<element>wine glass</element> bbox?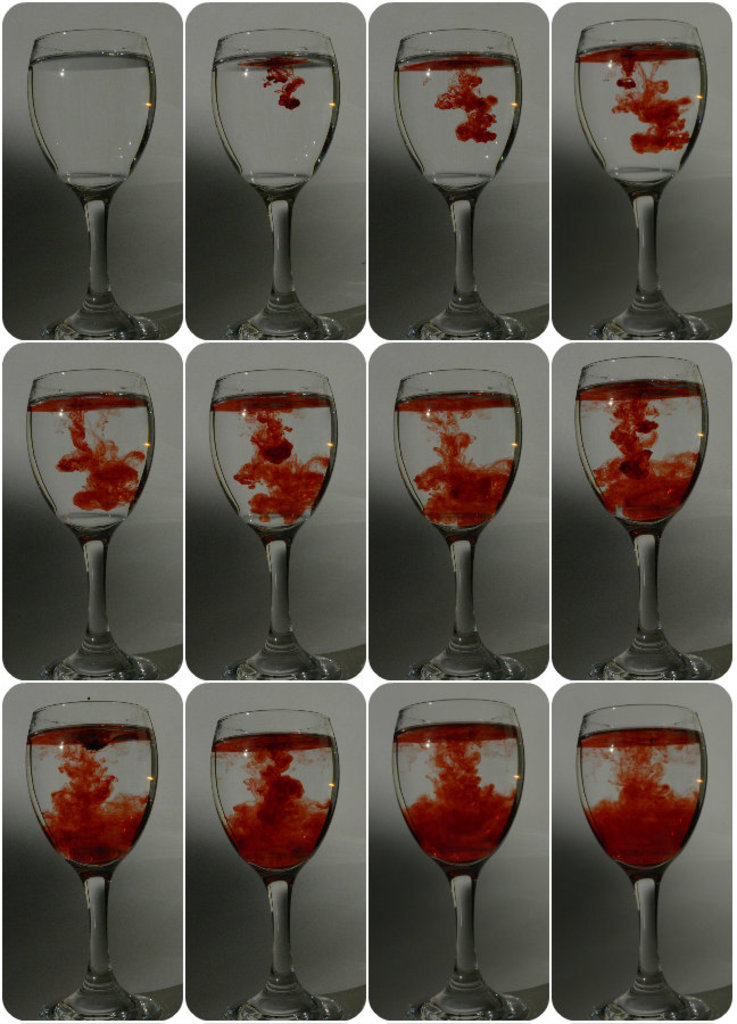
detection(577, 355, 707, 676)
